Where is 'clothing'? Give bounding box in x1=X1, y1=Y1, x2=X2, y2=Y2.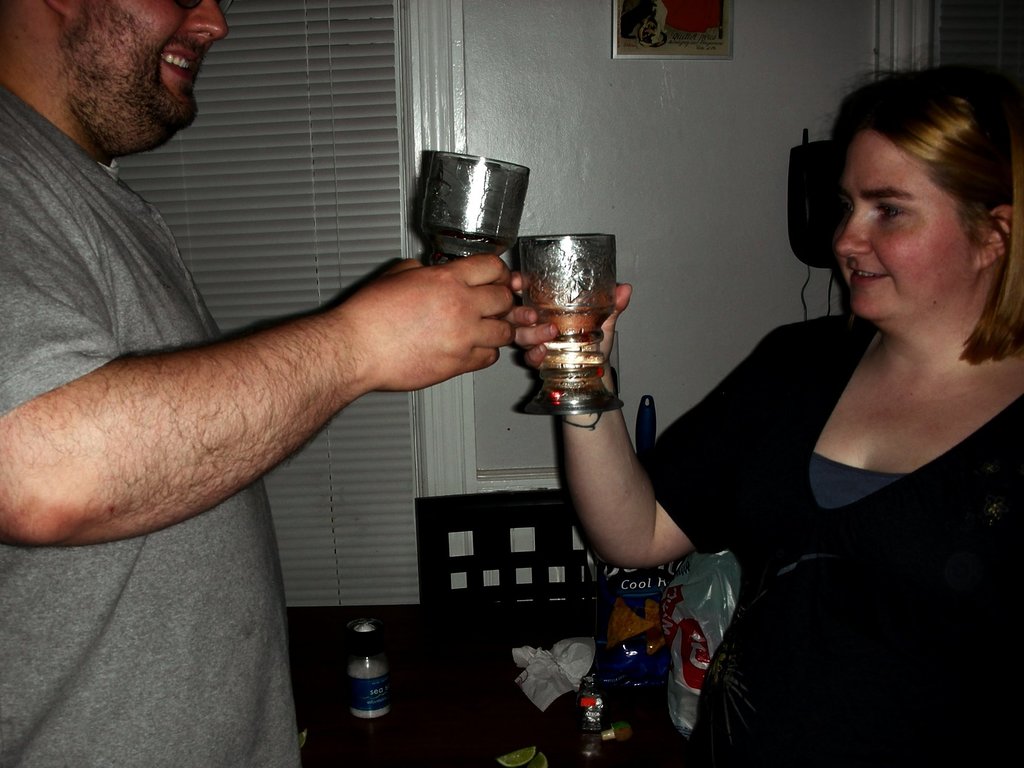
x1=0, y1=99, x2=305, y2=767.
